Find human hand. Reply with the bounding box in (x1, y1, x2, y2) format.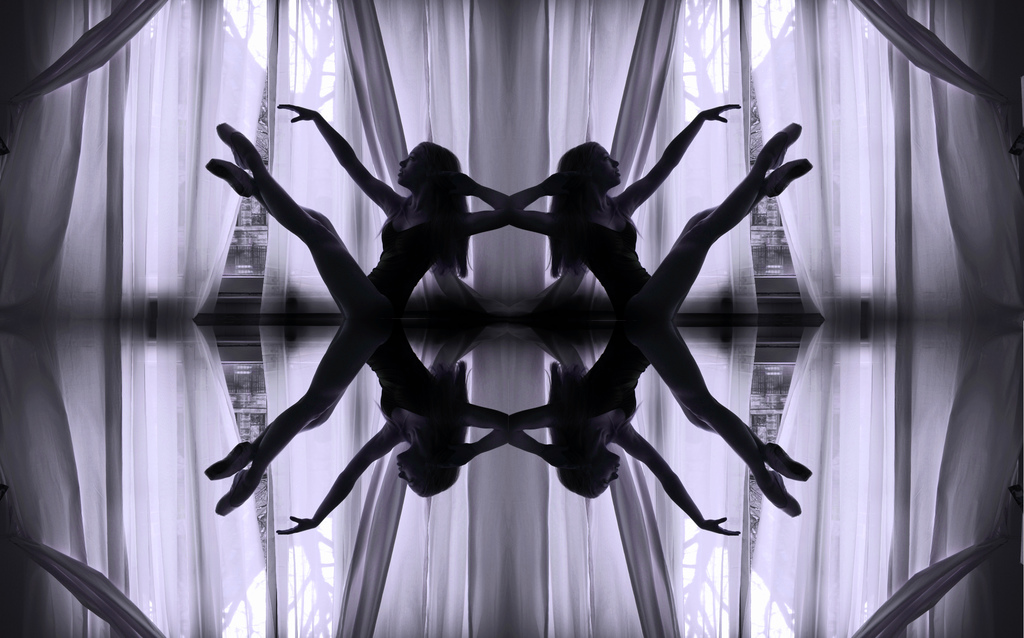
(541, 170, 578, 198).
